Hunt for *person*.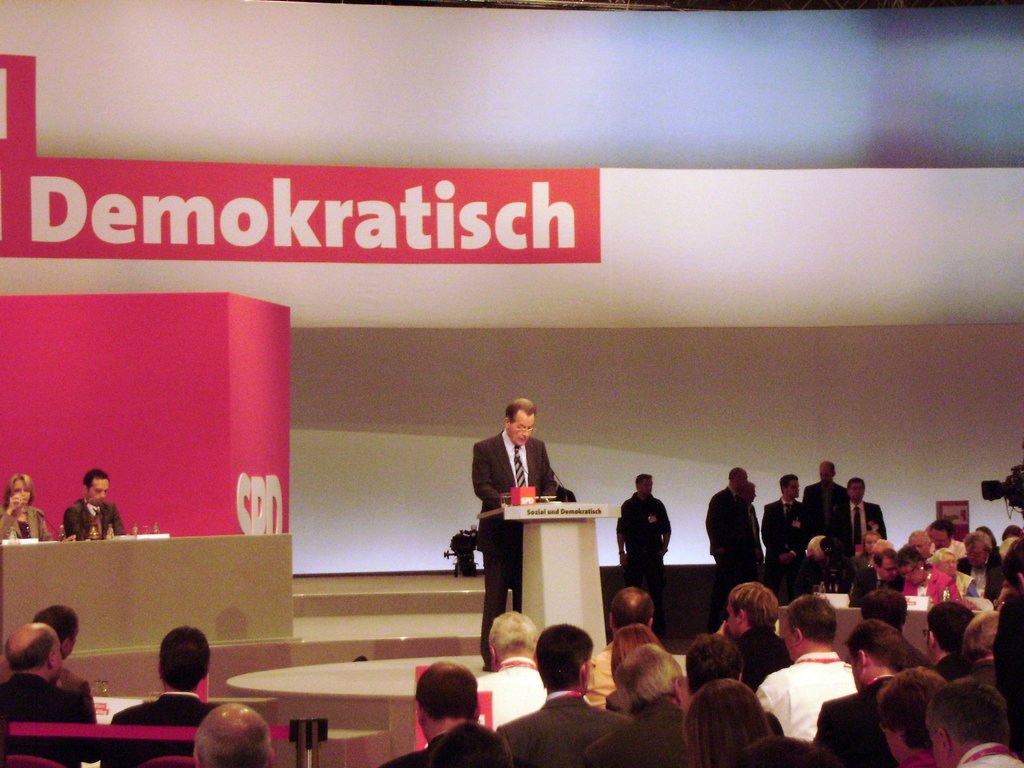
Hunted down at {"left": 193, "top": 705, "right": 276, "bottom": 767}.
